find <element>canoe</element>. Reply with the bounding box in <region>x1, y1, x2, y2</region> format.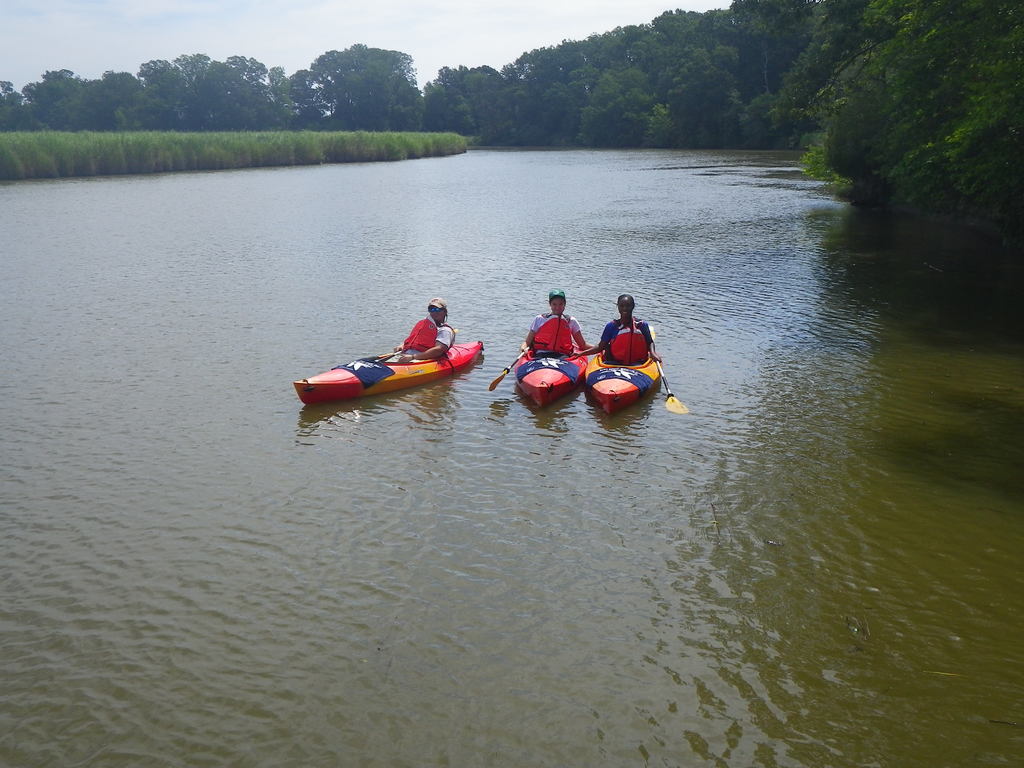
<region>580, 355, 664, 414</region>.
